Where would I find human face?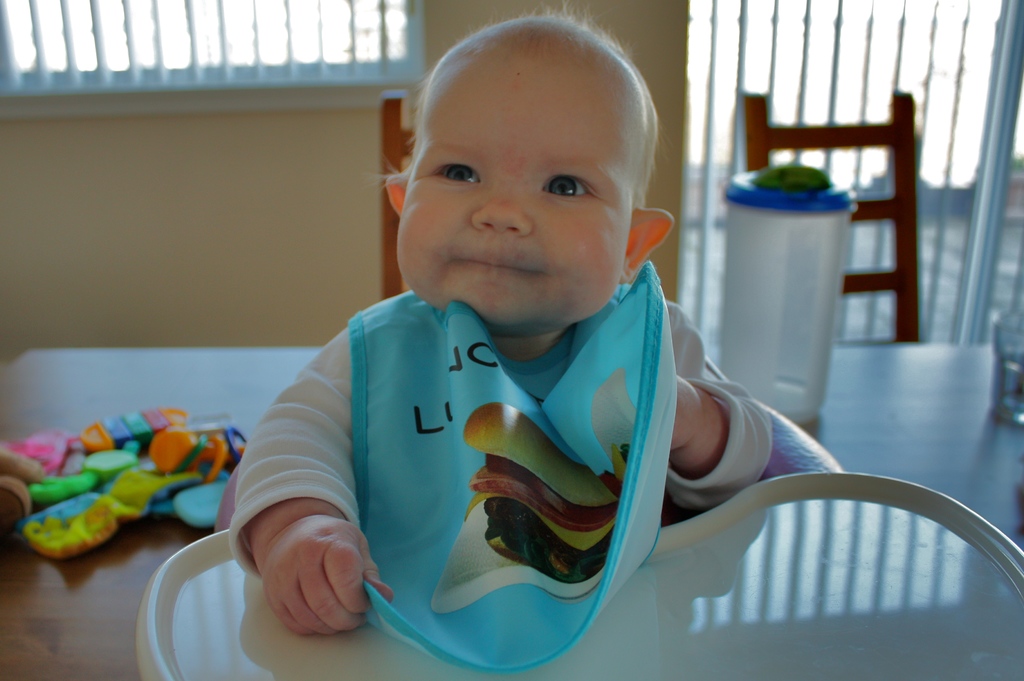
At crop(400, 65, 623, 339).
